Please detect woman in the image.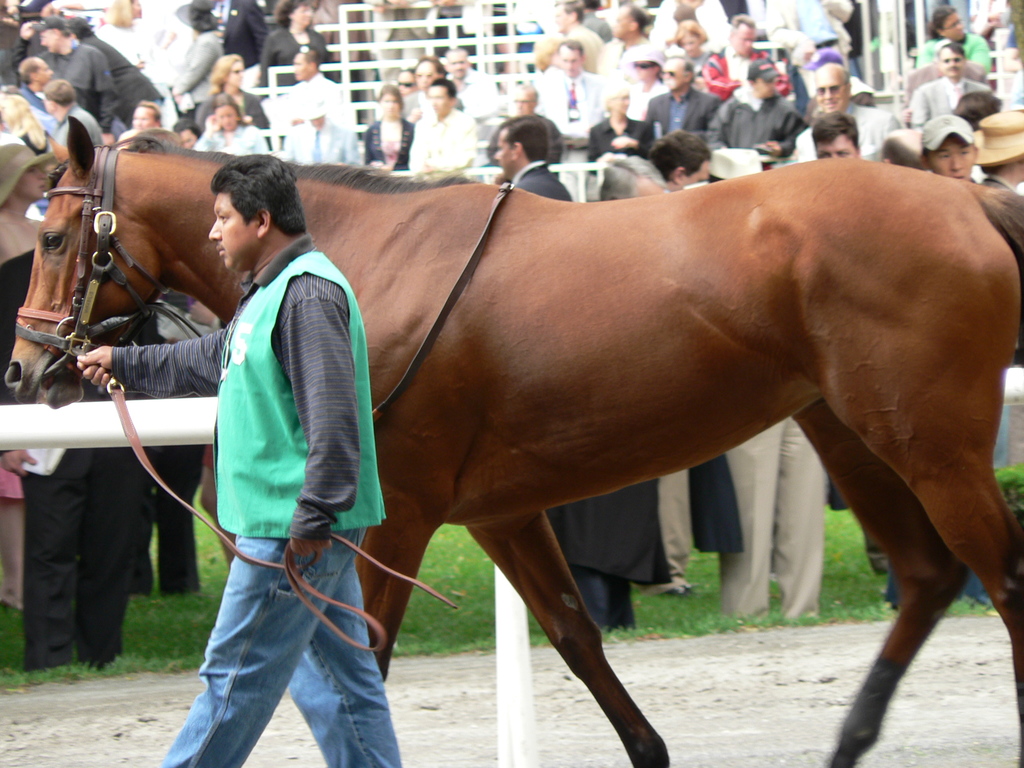
bbox=(367, 84, 417, 172).
